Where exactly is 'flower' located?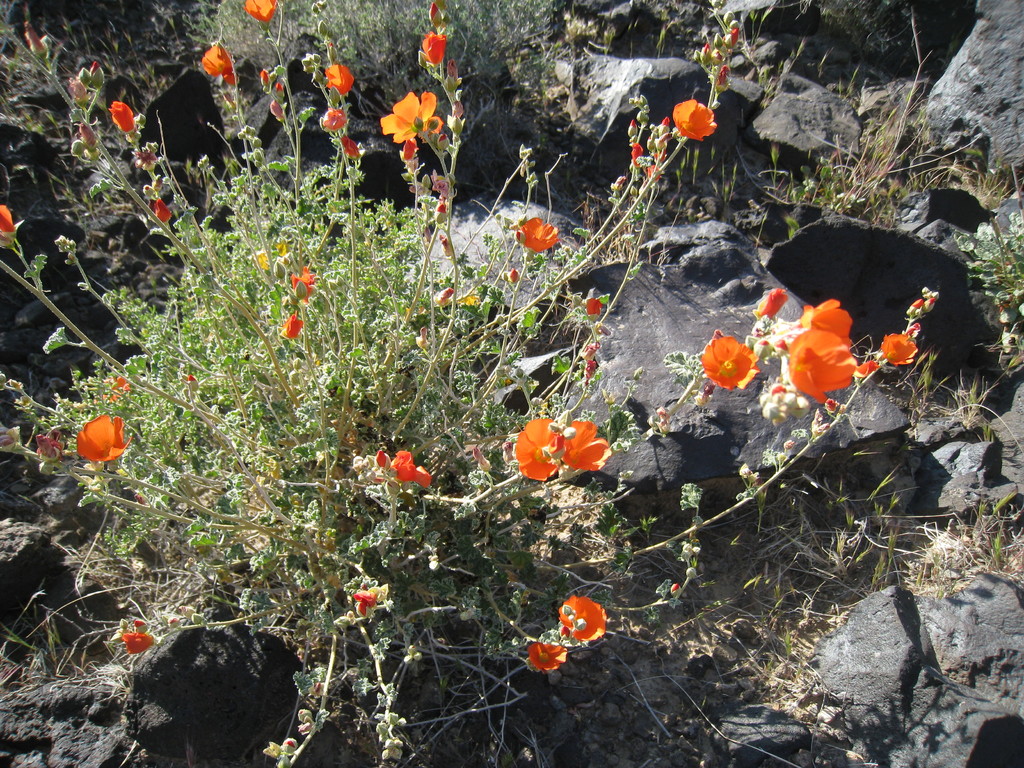
Its bounding box is 323:62:350:100.
